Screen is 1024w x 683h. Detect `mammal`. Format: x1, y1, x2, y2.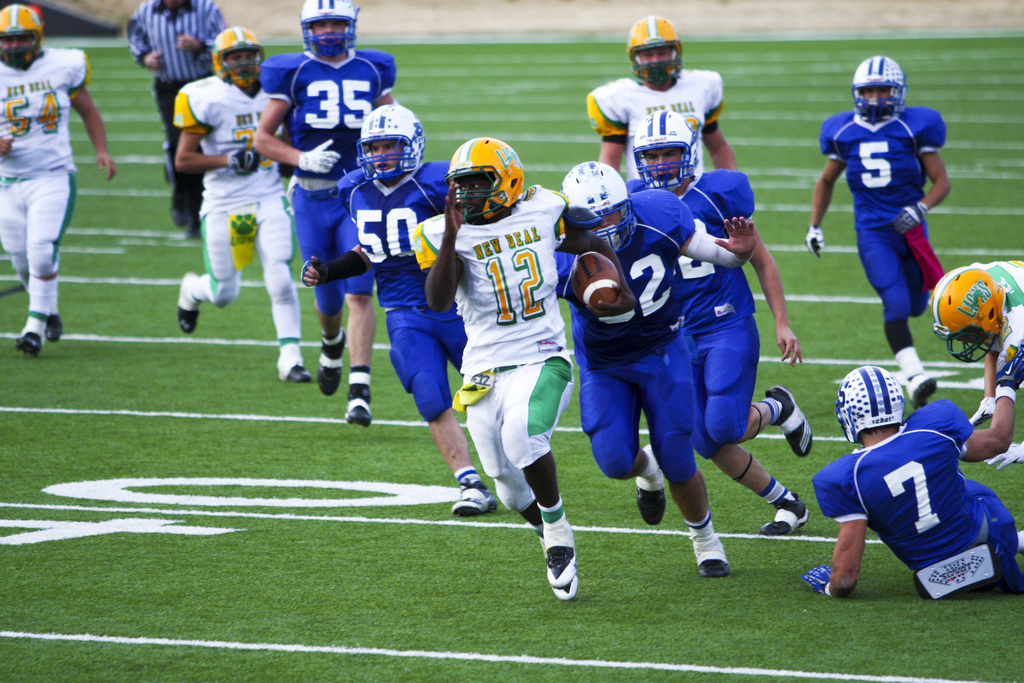
927, 259, 1023, 548.
